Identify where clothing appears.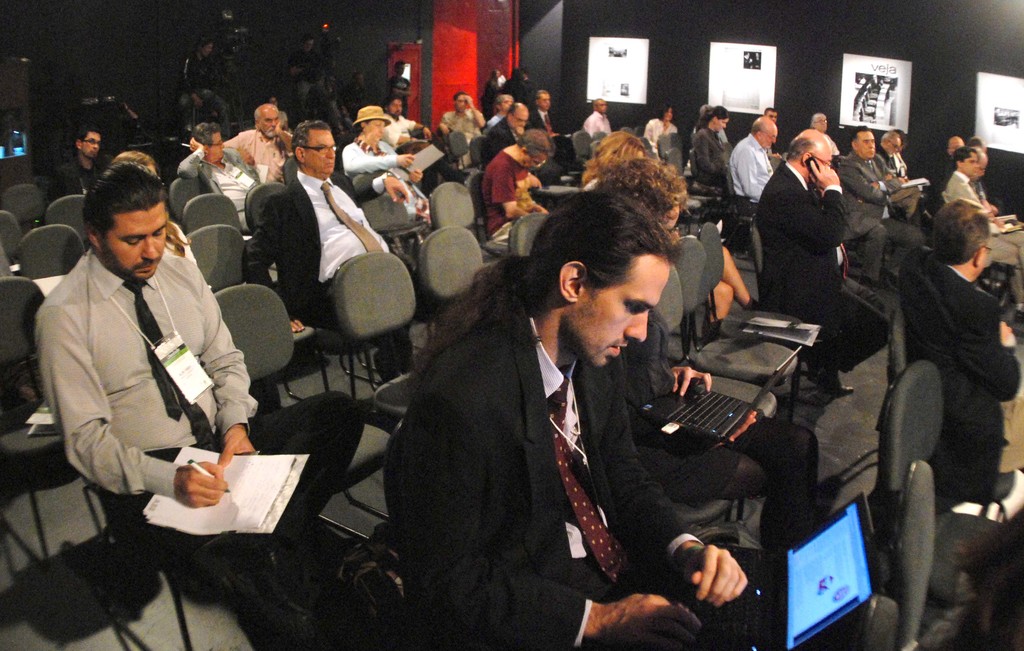
Appears at locate(221, 125, 286, 185).
